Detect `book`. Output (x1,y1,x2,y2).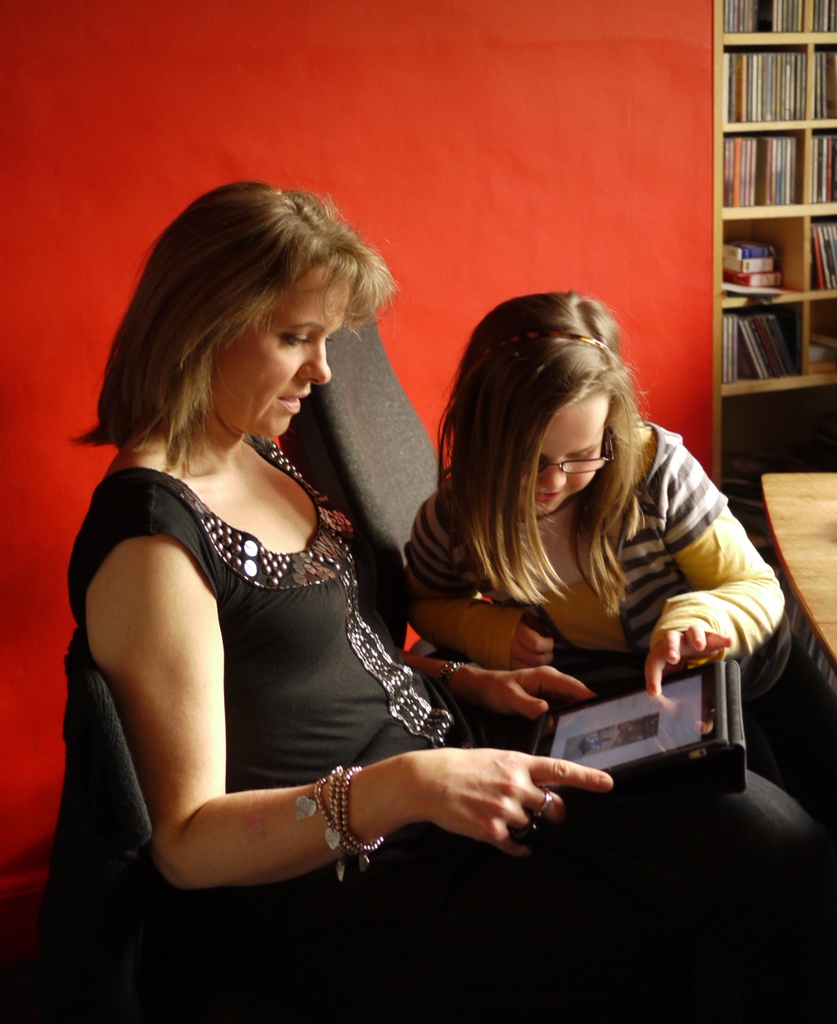
(720,271,787,288).
